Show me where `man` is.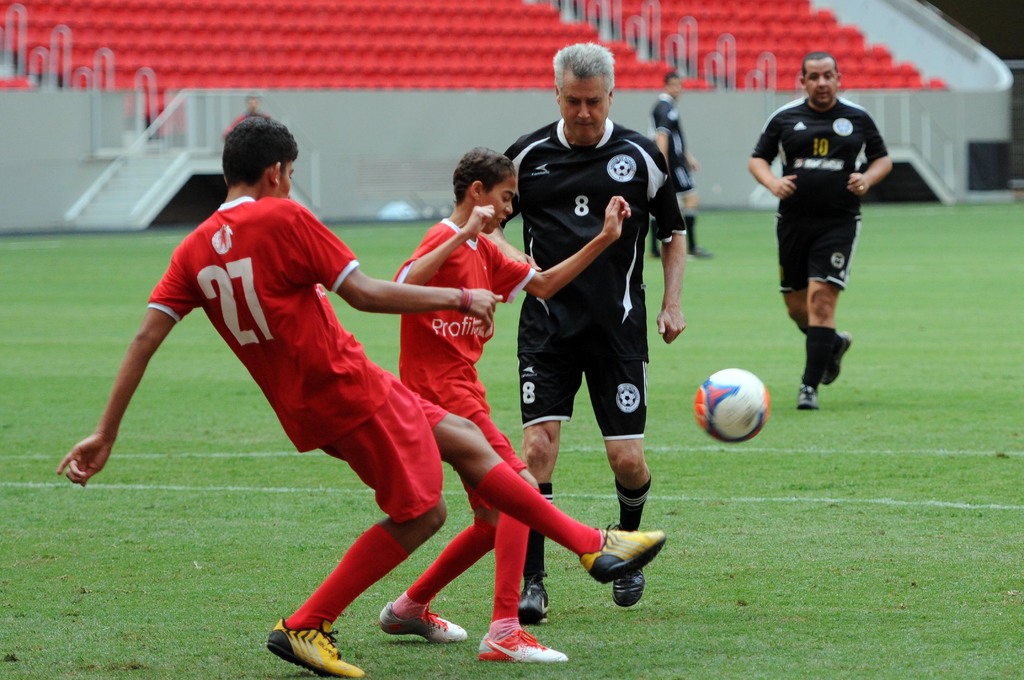
`man` is at x1=501 y1=47 x2=690 y2=624.
